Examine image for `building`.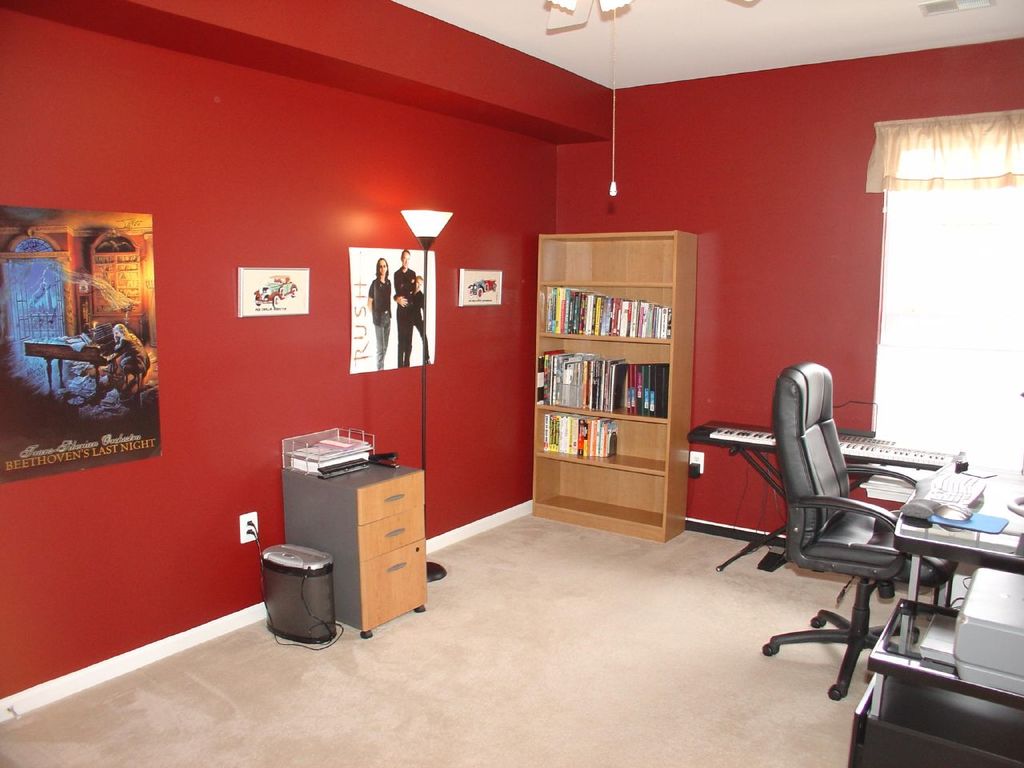
Examination result: <bbox>0, 0, 1023, 767</bbox>.
